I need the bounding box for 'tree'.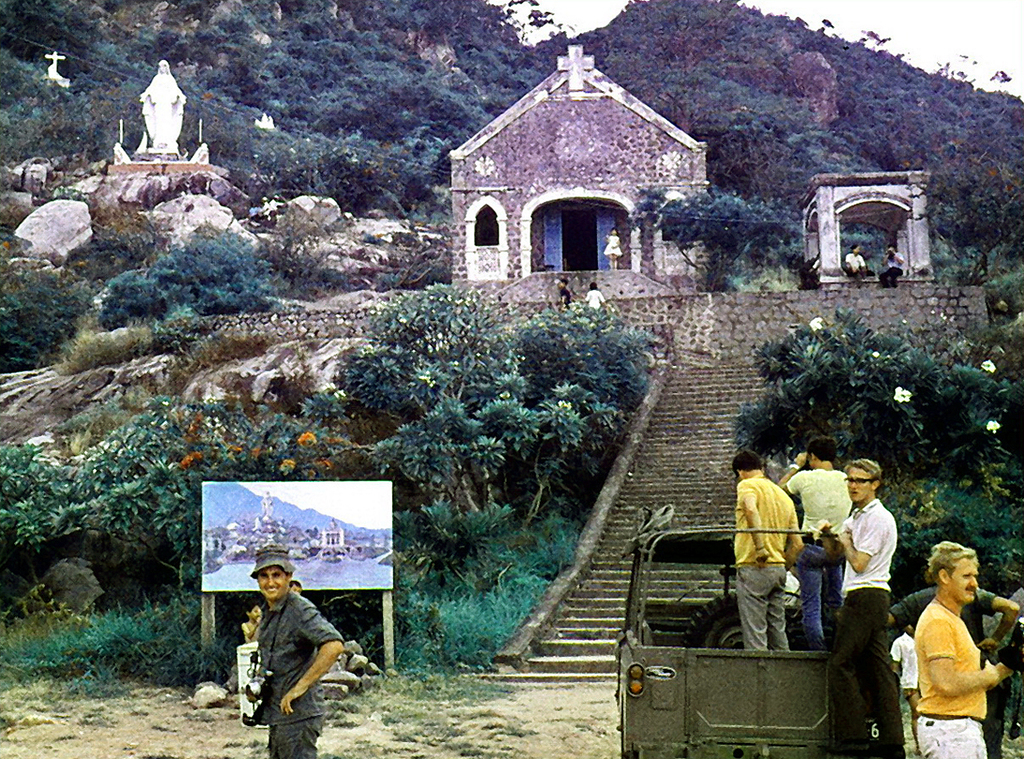
Here it is: region(622, 178, 799, 292).
